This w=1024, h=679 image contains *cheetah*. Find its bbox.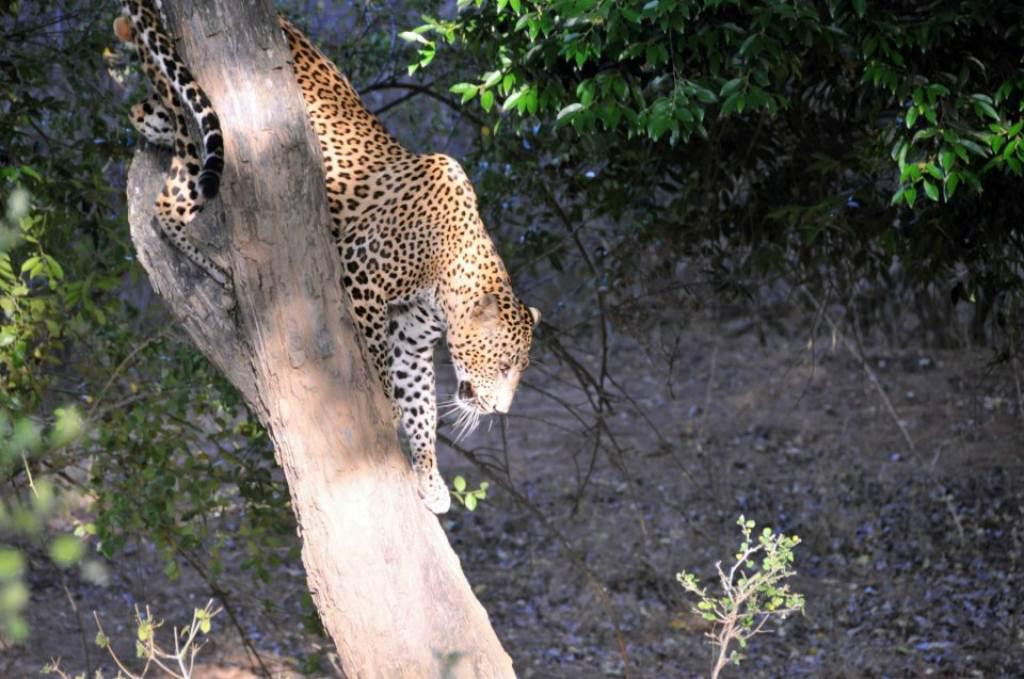
(128, 0, 534, 515).
